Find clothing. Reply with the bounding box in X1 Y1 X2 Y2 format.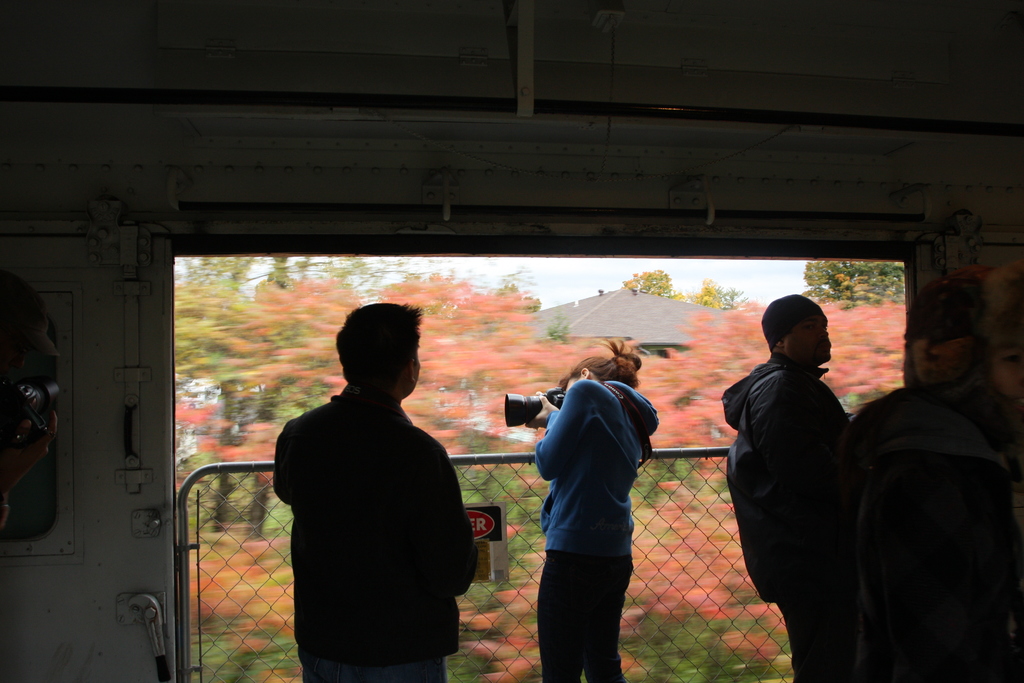
266 386 482 682.
